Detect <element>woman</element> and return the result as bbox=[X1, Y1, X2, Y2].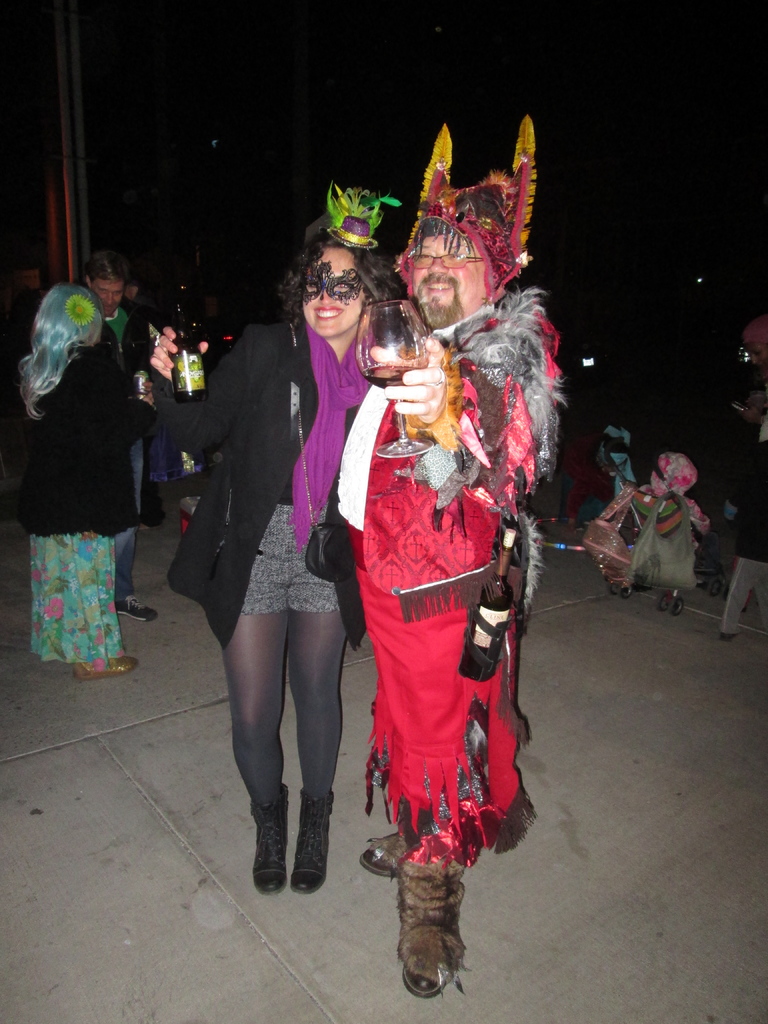
bbox=[185, 267, 371, 905].
